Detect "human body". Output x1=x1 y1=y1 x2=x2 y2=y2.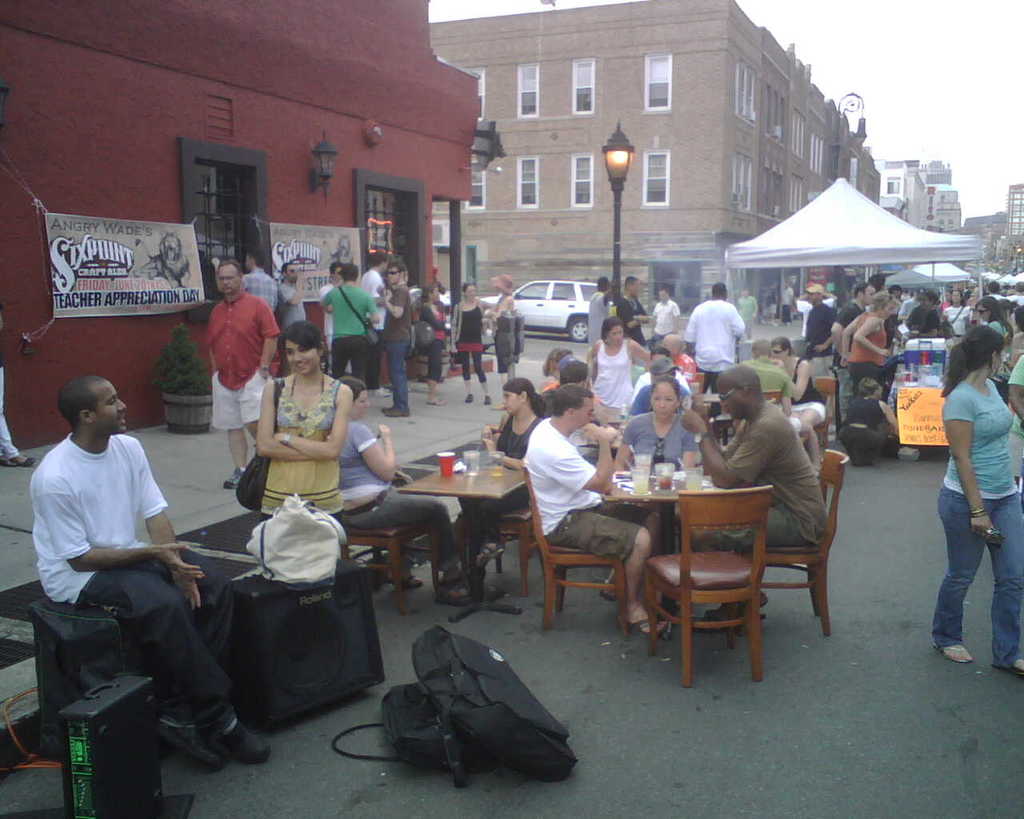
x1=621 y1=291 x2=648 y2=339.
